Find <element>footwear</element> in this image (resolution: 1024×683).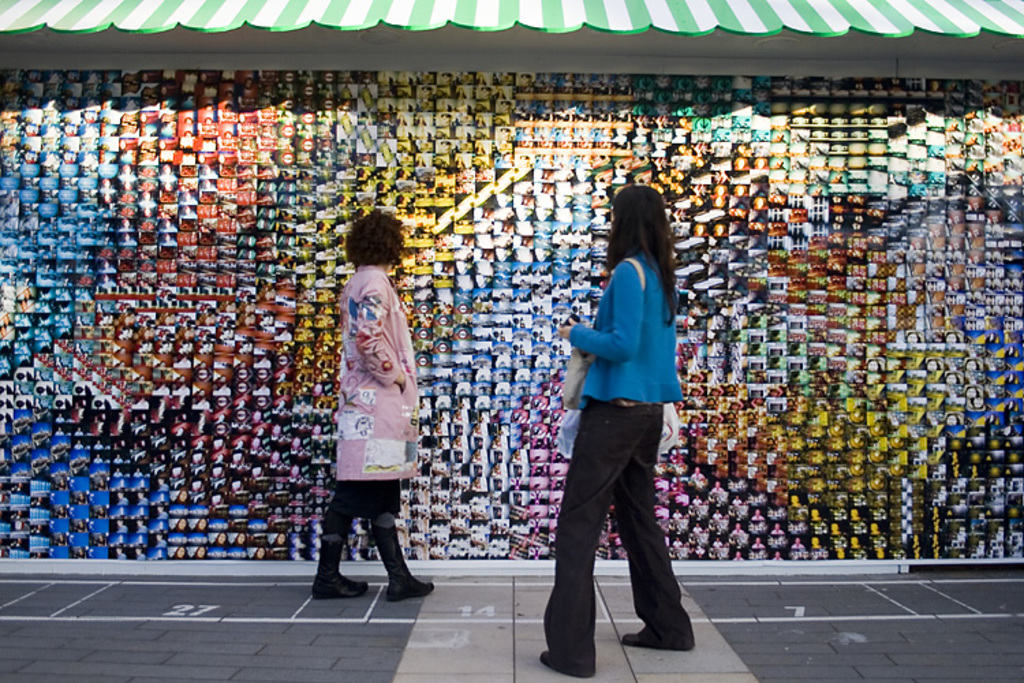
{"left": 625, "top": 624, "right": 689, "bottom": 650}.
